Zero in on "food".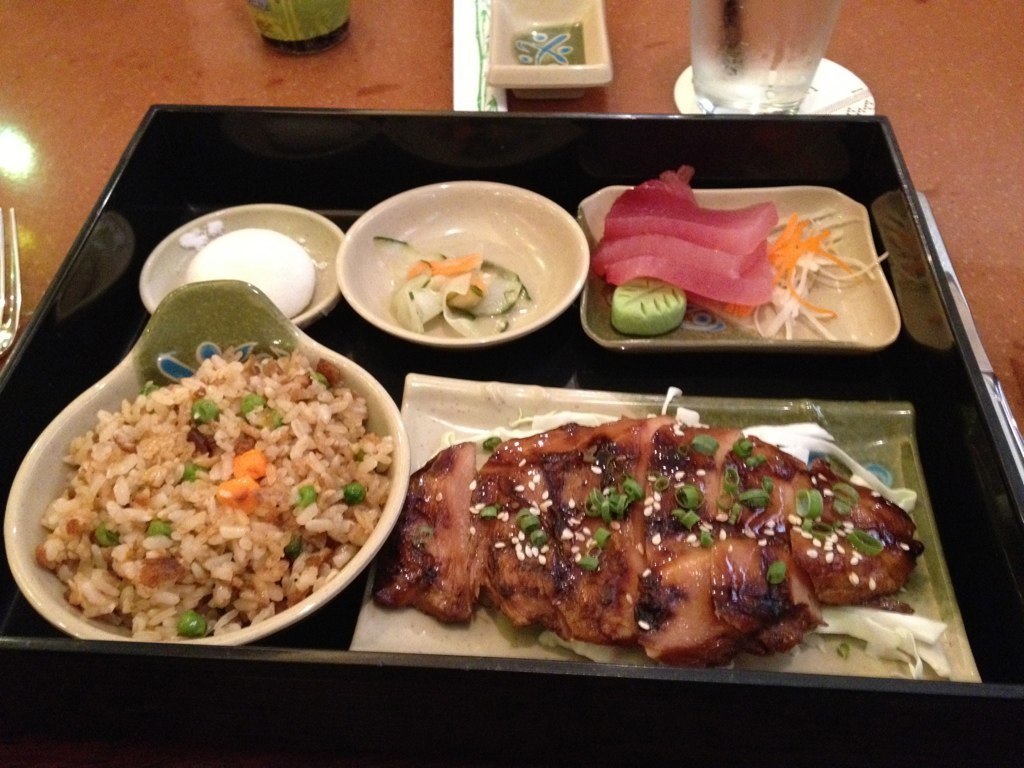
Zeroed in: detection(594, 185, 903, 341).
